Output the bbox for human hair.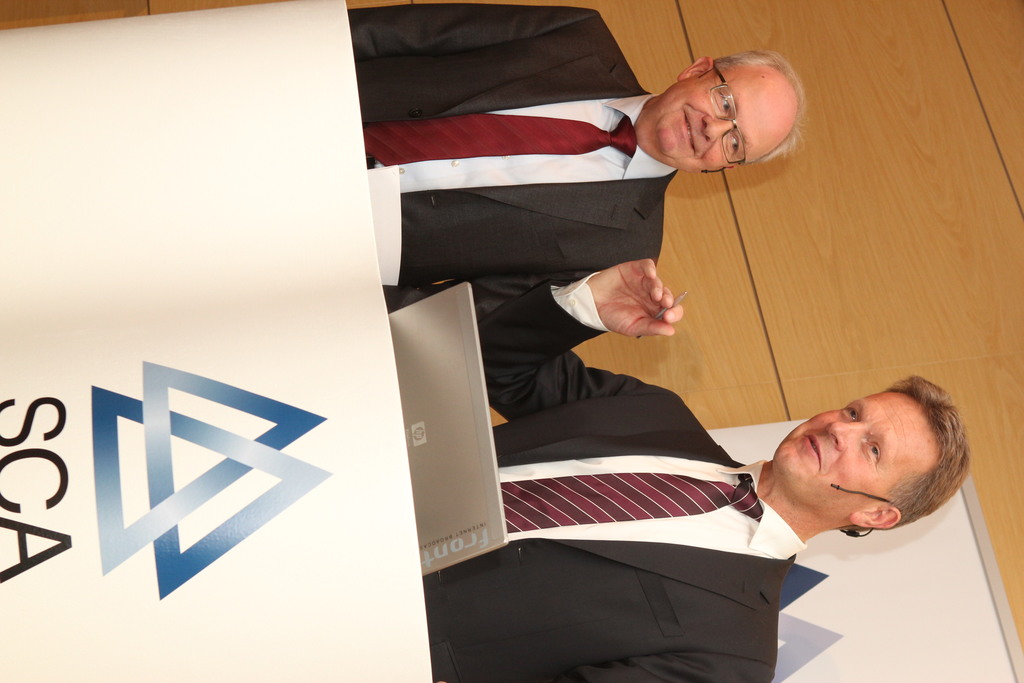
bbox=[699, 47, 806, 167].
